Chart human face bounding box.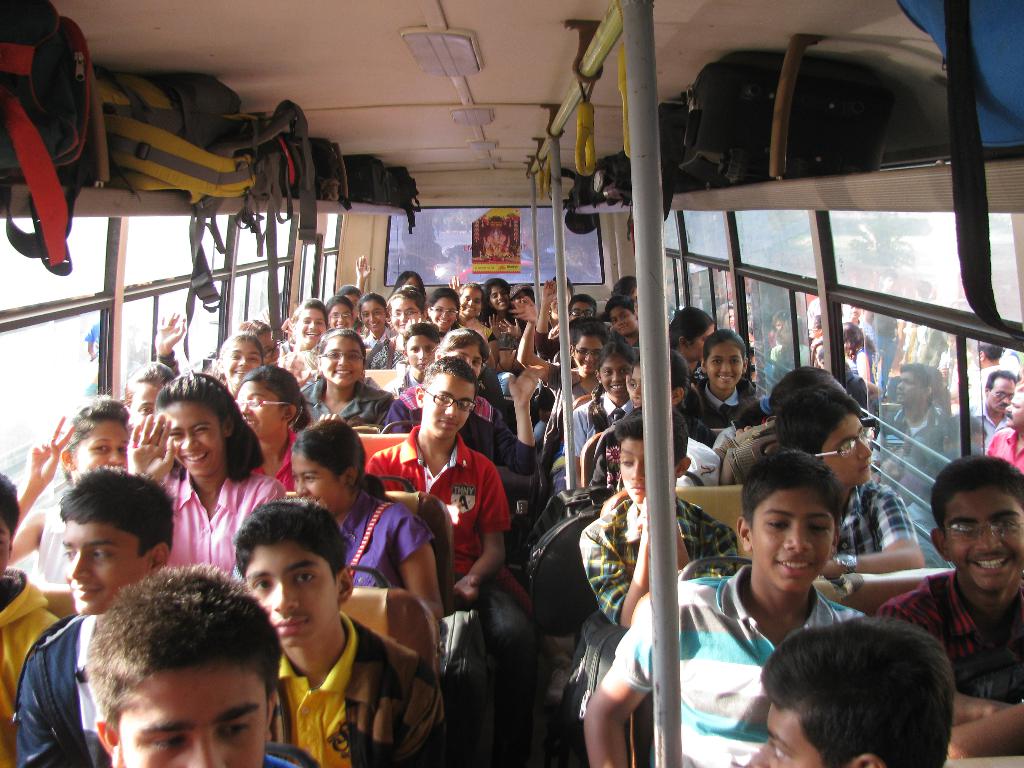
Charted: (left=948, top=490, right=1023, bottom=584).
